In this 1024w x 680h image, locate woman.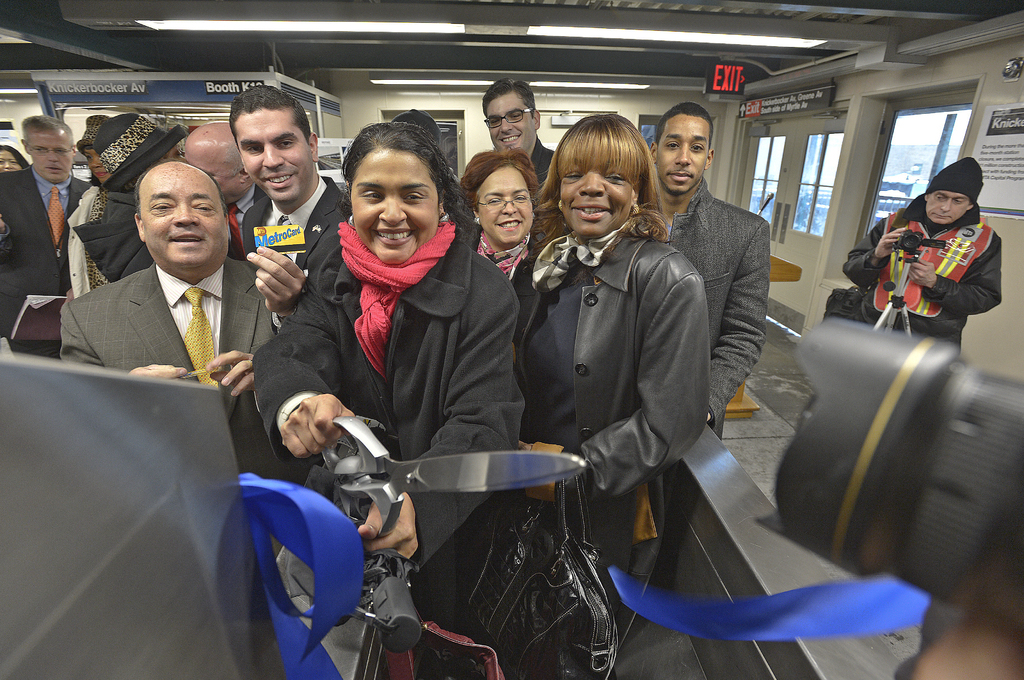
Bounding box: 250, 122, 521, 679.
